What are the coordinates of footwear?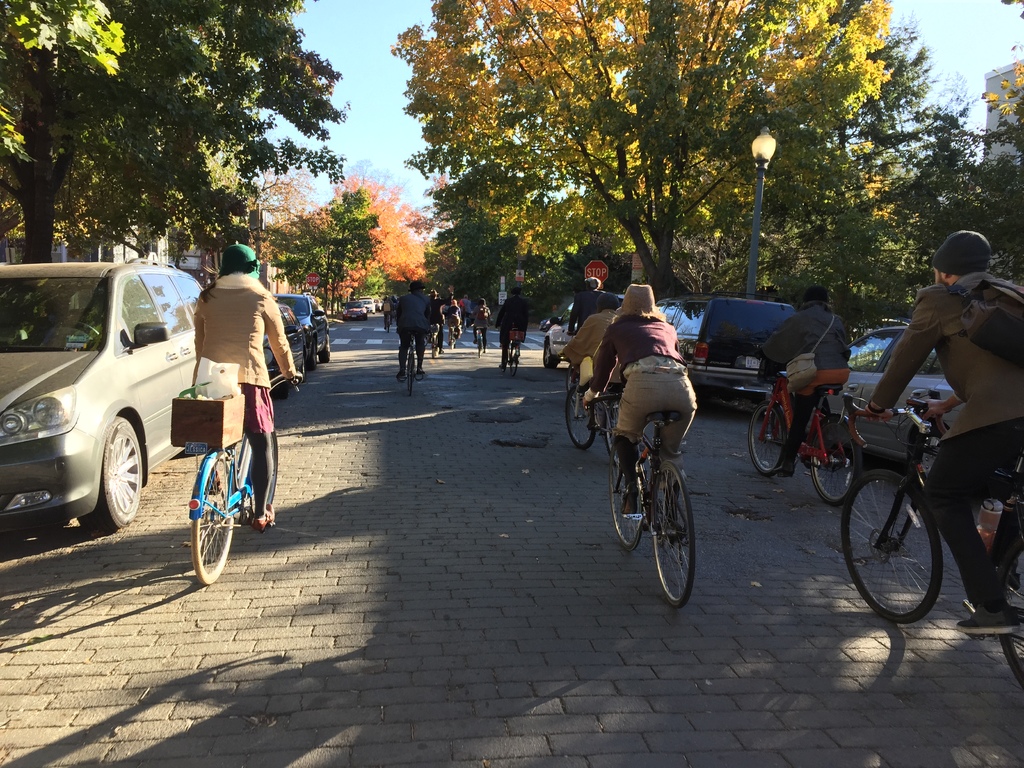
251 500 276 534.
